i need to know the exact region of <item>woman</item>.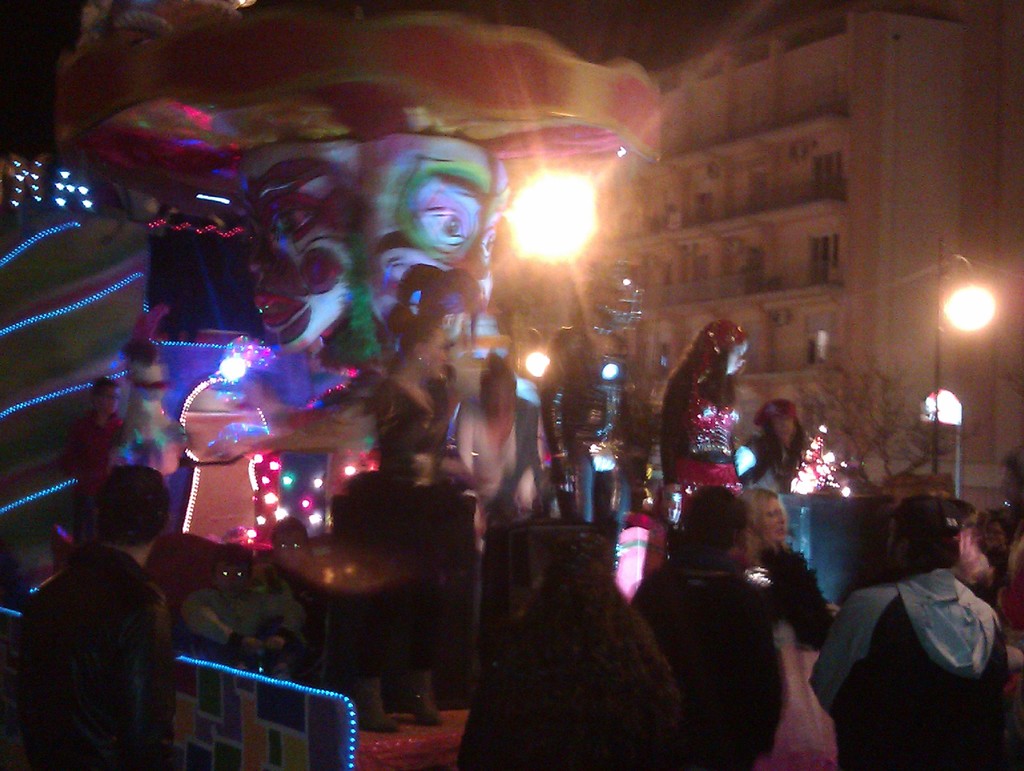
Region: l=808, t=496, r=1013, b=768.
